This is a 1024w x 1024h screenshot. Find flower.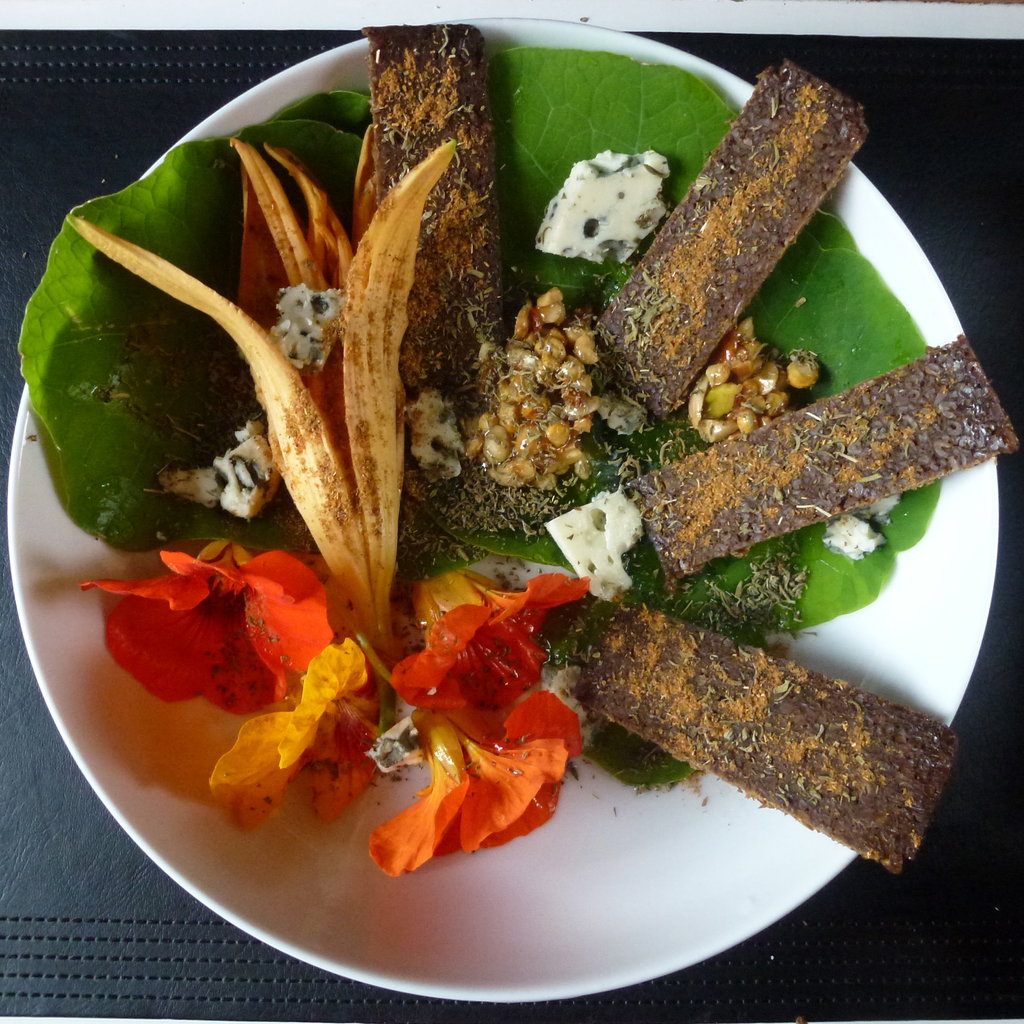
Bounding box: crop(386, 564, 593, 739).
